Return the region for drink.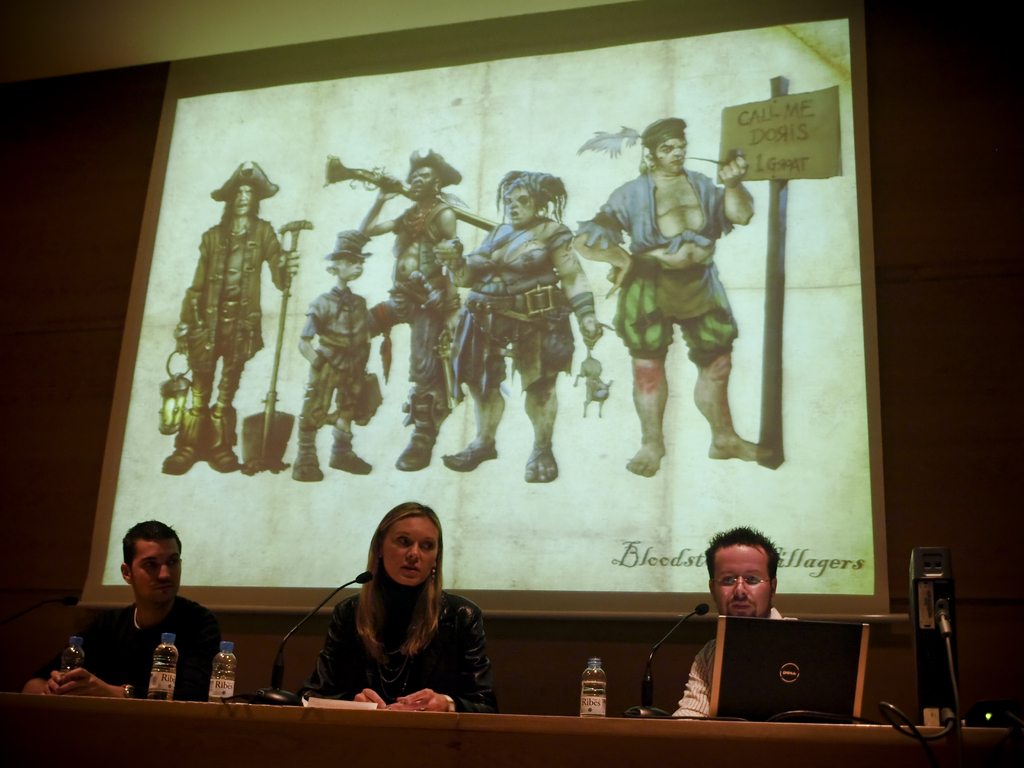
<bbox>150, 630, 180, 700</bbox>.
